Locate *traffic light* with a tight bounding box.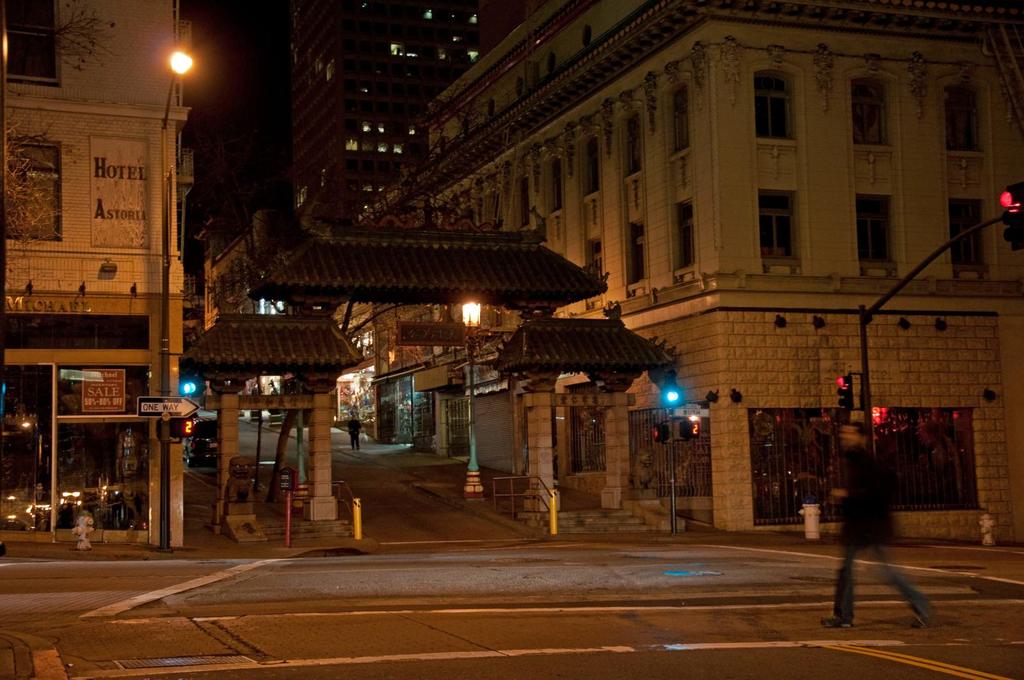
l=179, t=380, r=196, b=395.
